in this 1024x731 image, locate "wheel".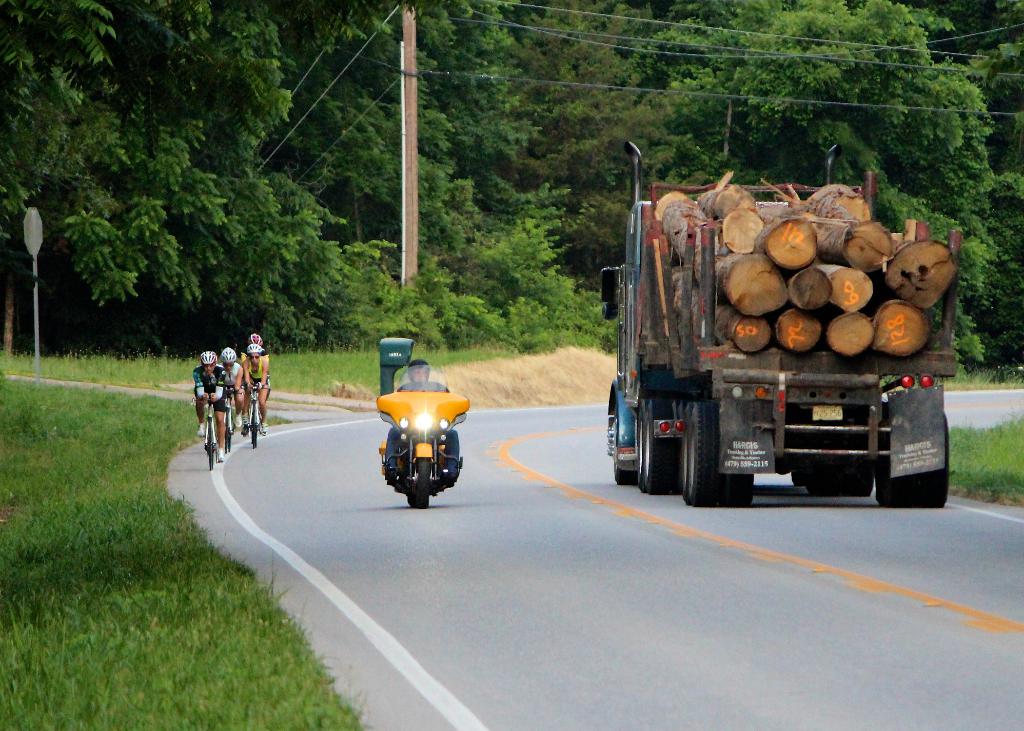
Bounding box: <bbox>817, 458, 877, 507</bbox>.
